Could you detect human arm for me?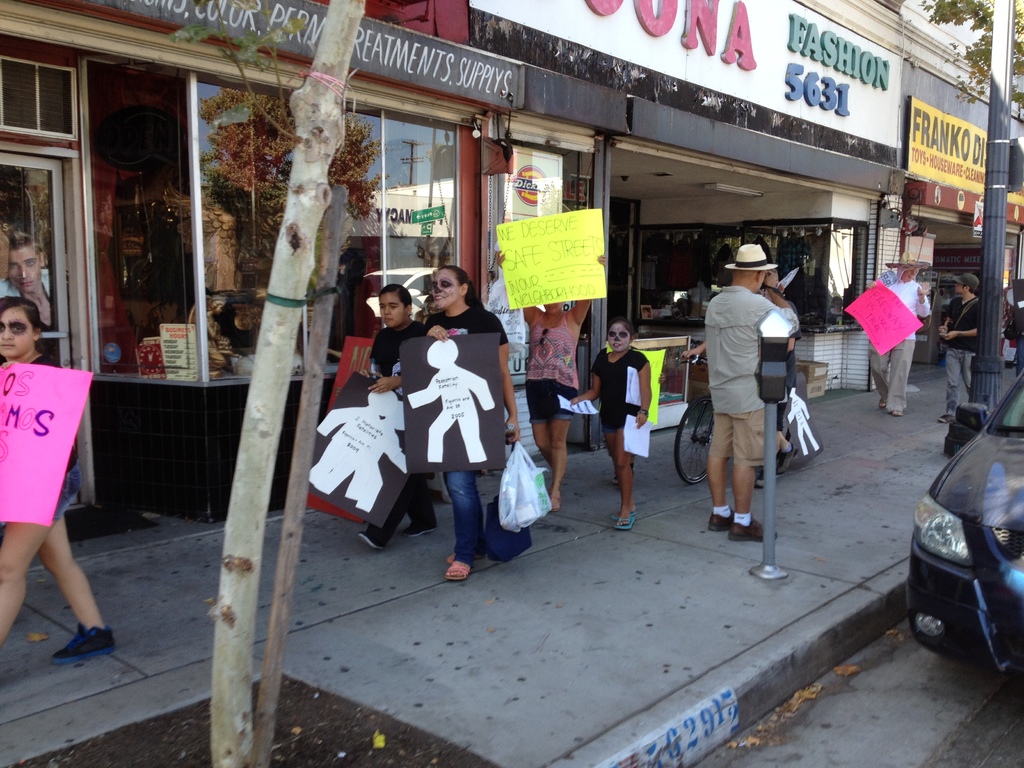
Detection result: <box>575,349,607,408</box>.
